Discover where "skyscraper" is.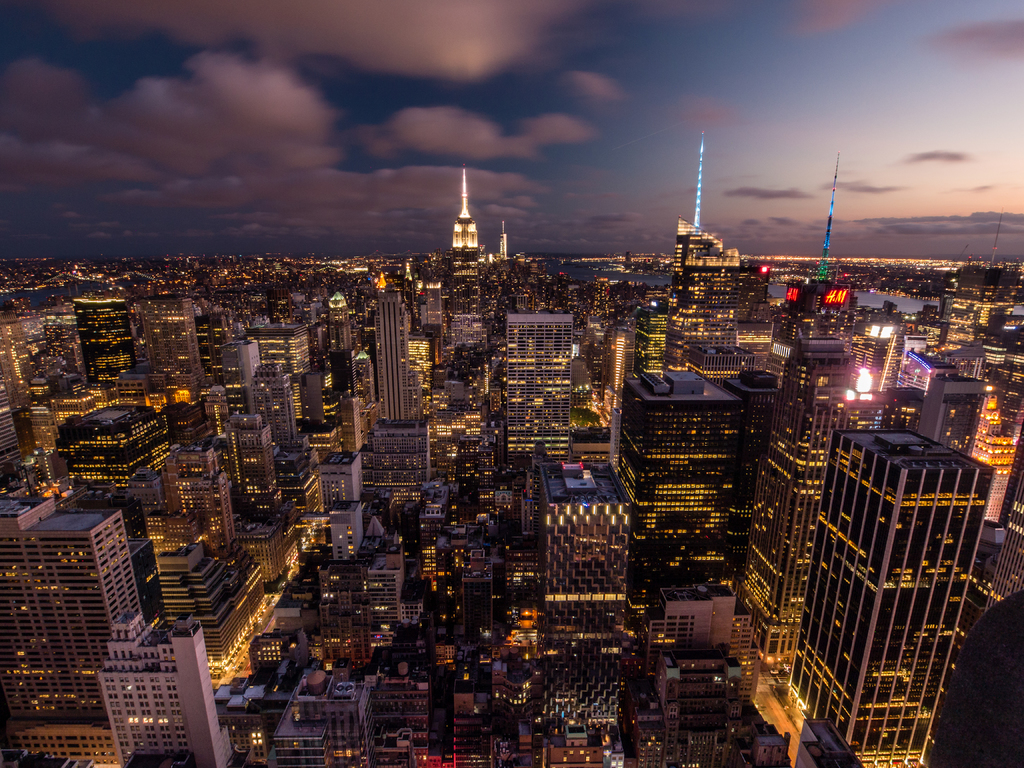
Discovered at select_region(146, 447, 233, 558).
